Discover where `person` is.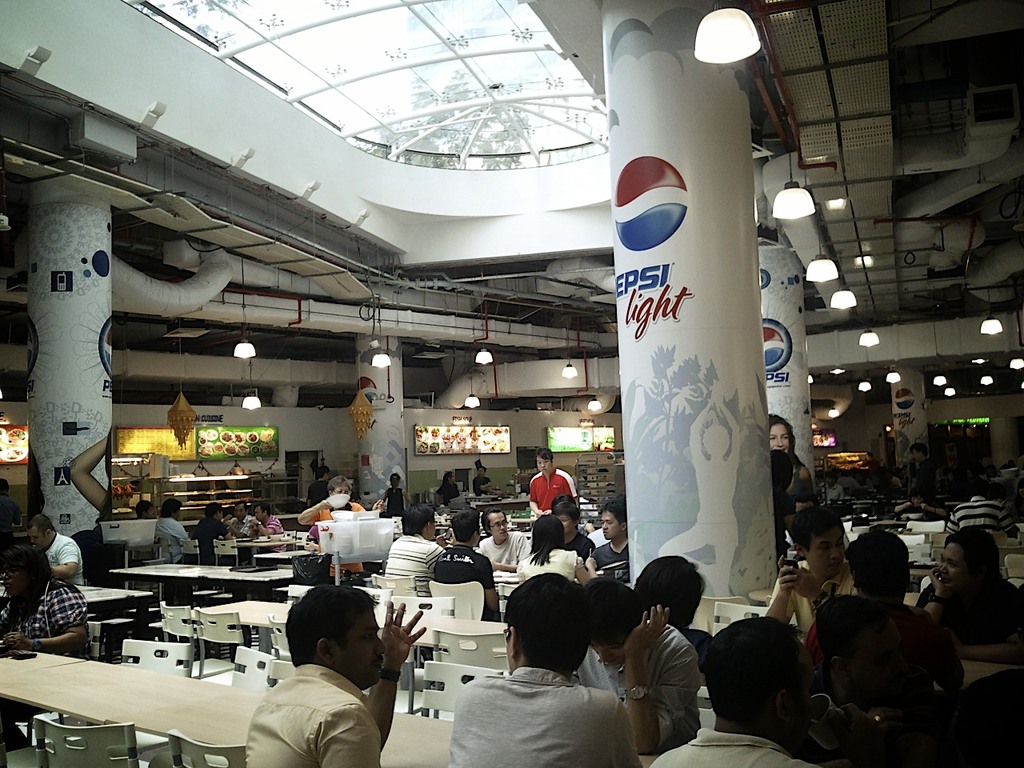
Discovered at bbox(190, 498, 235, 565).
